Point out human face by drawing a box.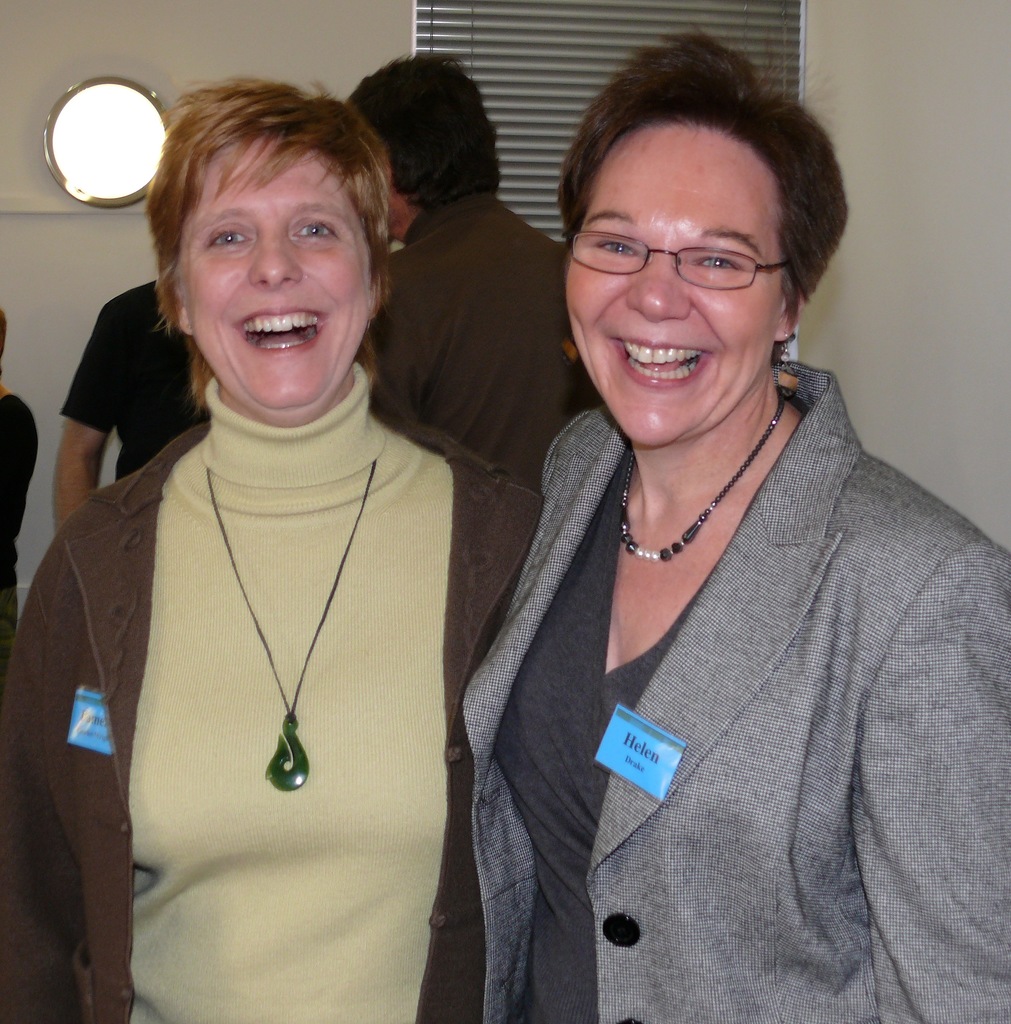
x1=561, y1=124, x2=777, y2=445.
